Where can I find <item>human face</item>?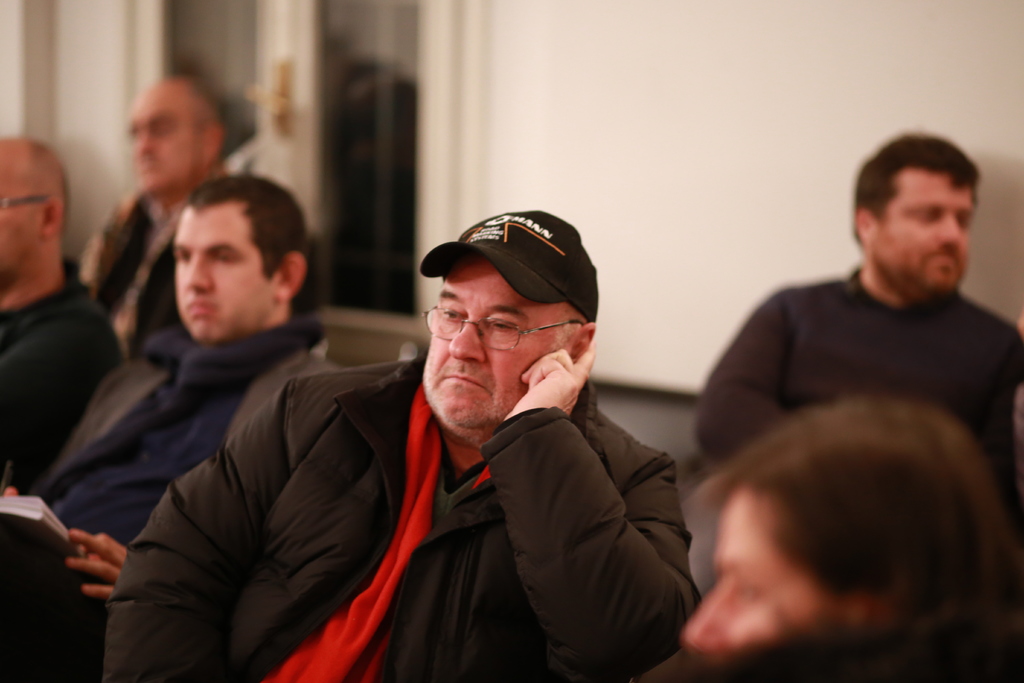
You can find it at [676, 490, 835, 656].
